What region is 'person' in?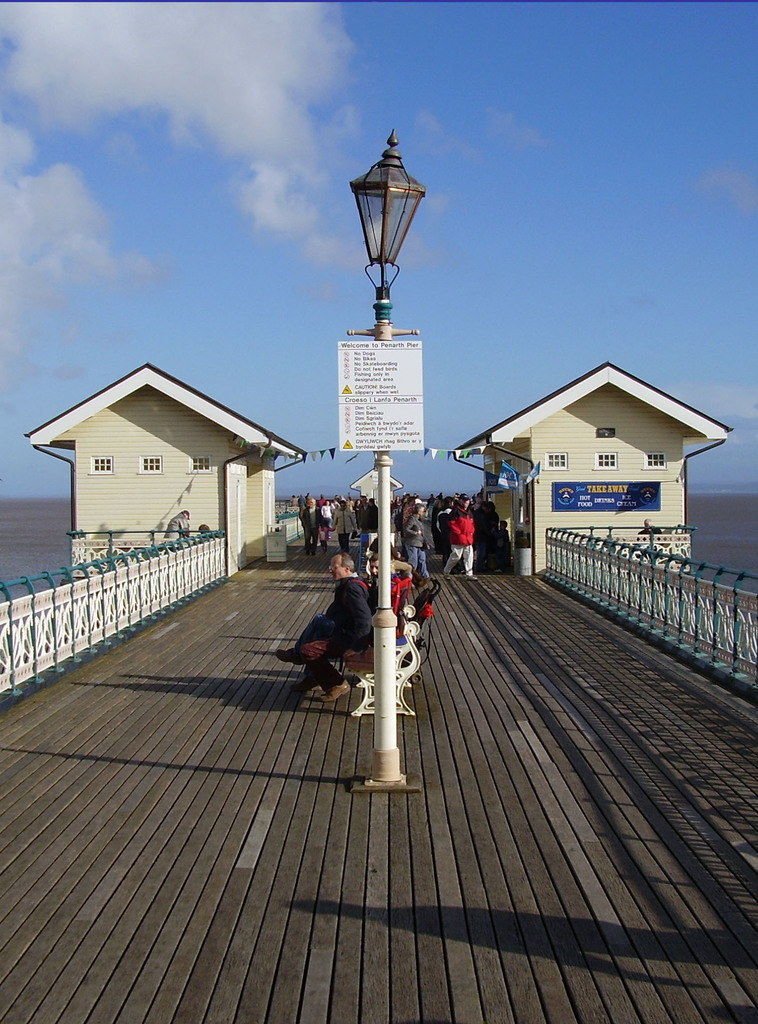
{"x1": 293, "y1": 555, "x2": 394, "y2": 644}.
